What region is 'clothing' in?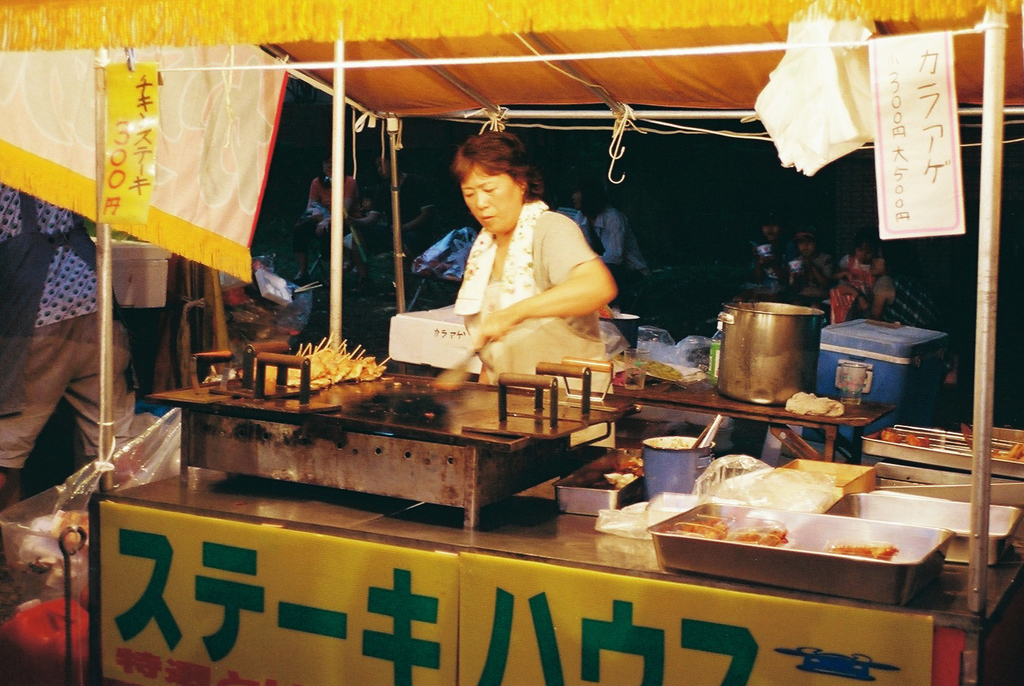
831, 253, 879, 314.
